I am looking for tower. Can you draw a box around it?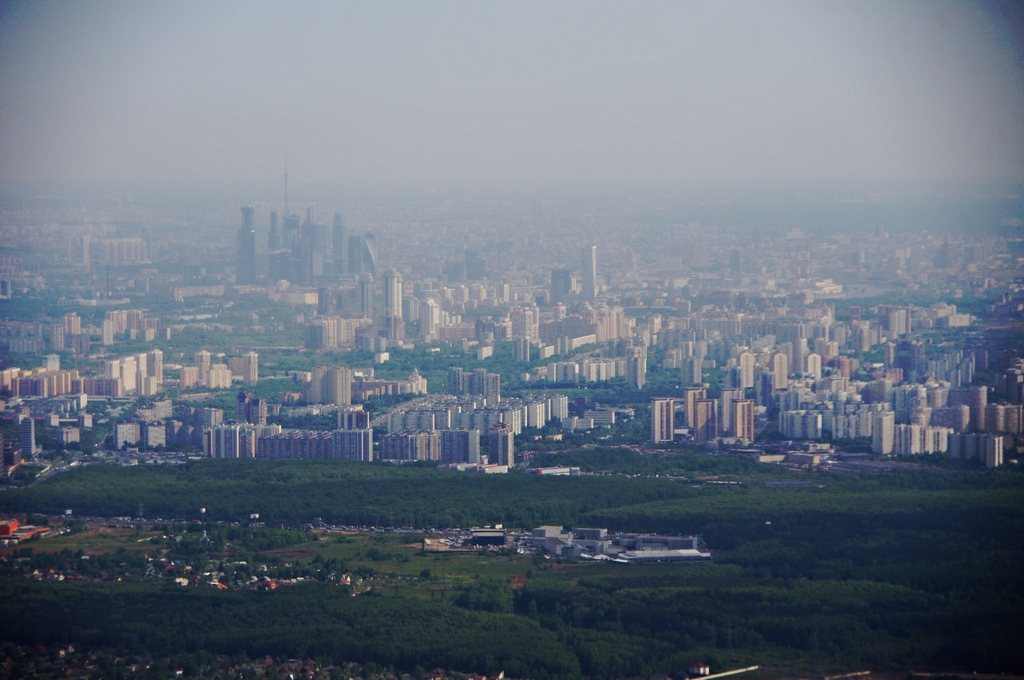
Sure, the bounding box is 973/247/990/266.
